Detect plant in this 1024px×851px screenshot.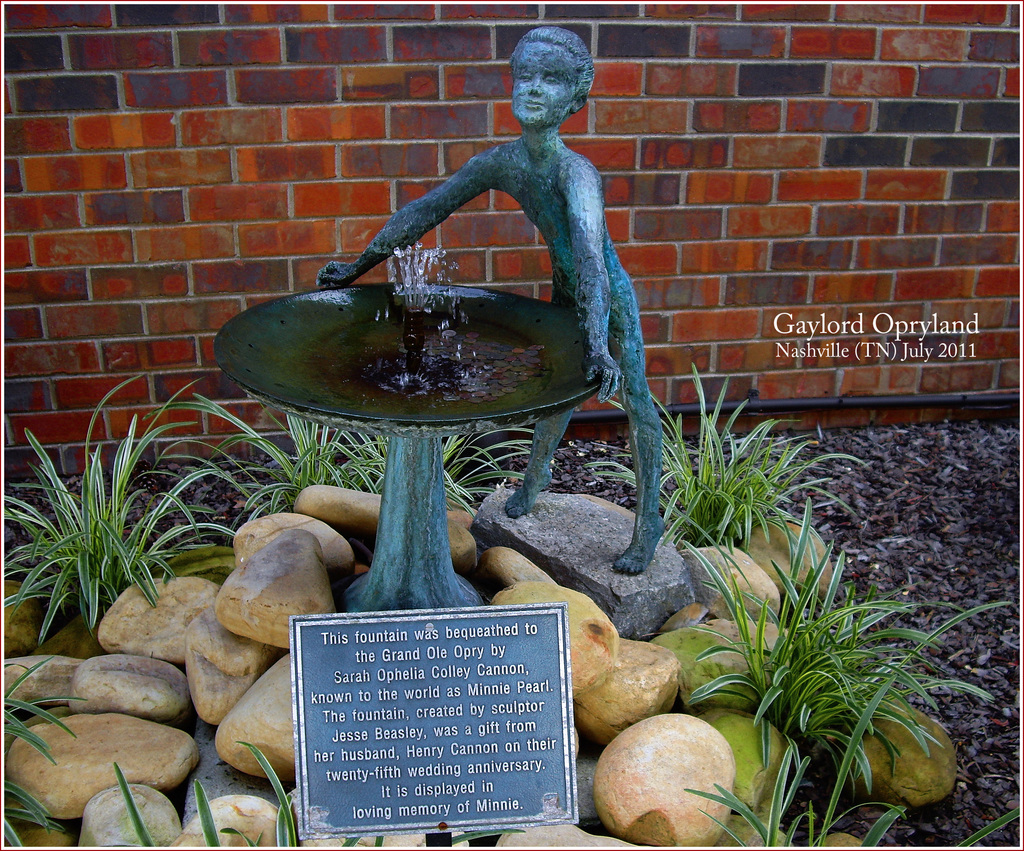
Detection: locate(685, 597, 1023, 847).
